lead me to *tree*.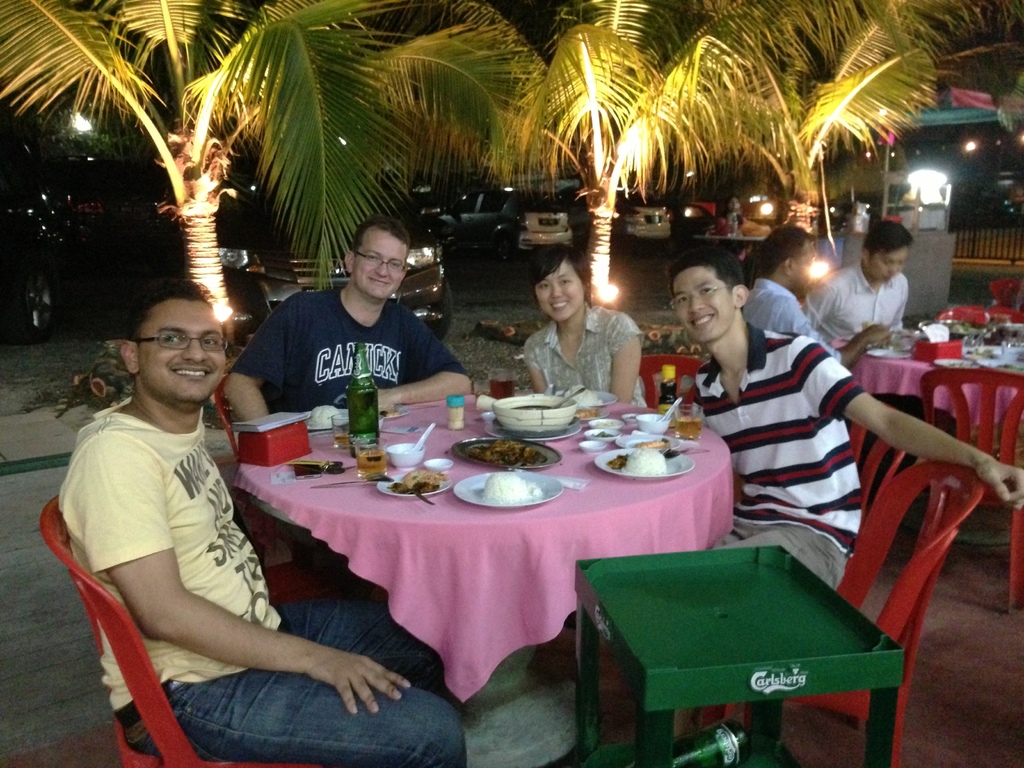
Lead to [left=401, top=0, right=789, bottom=288].
